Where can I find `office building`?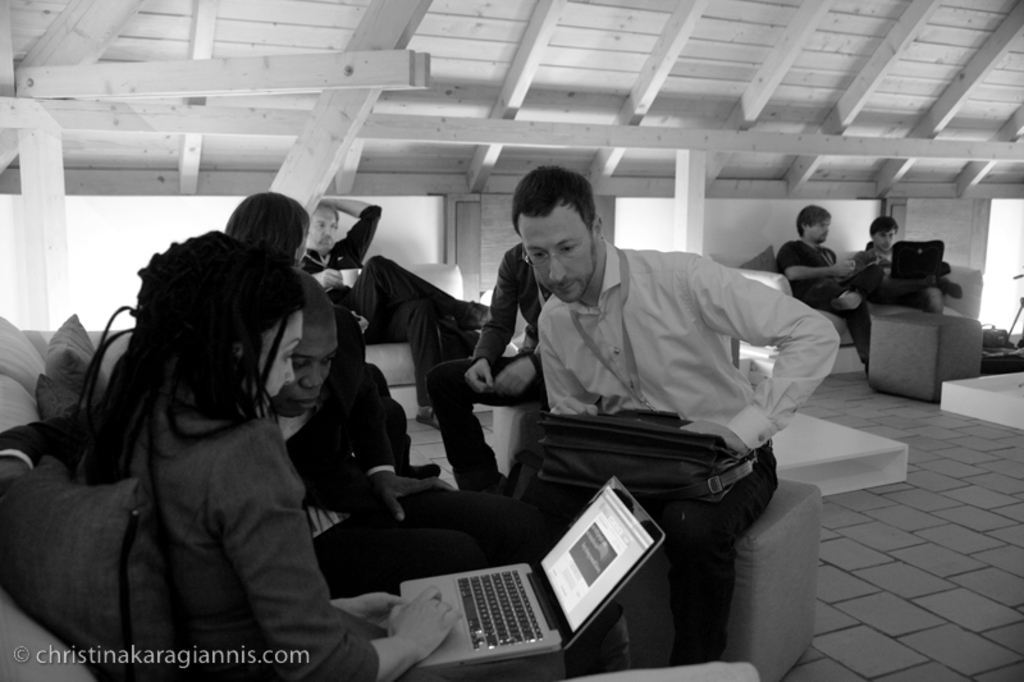
You can find it at l=0, t=0, r=1023, b=681.
